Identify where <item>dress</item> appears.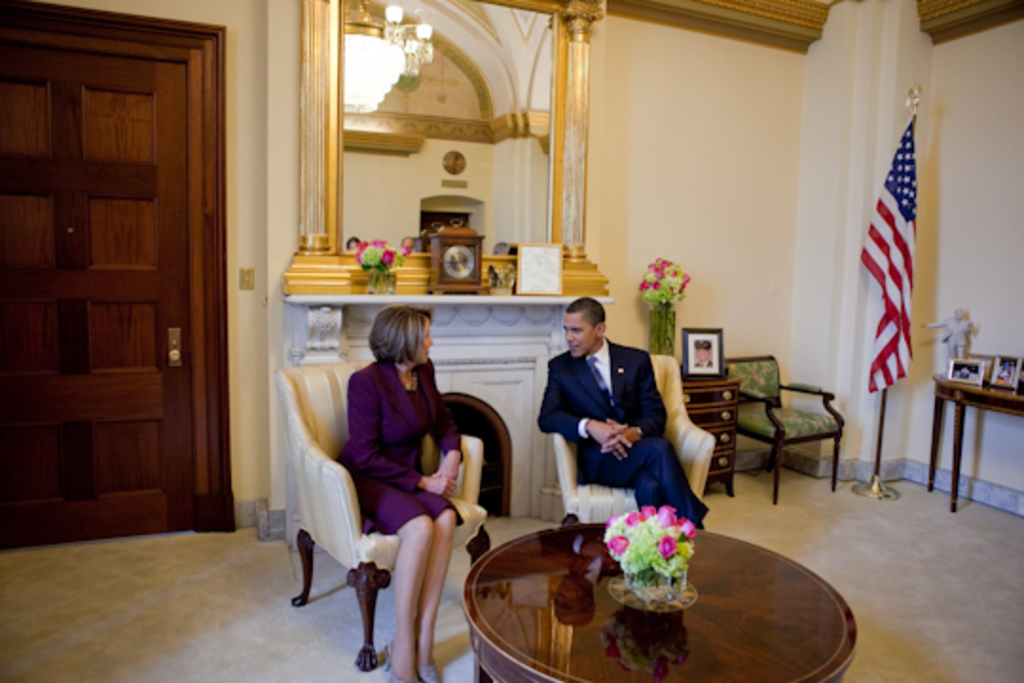
Appears at rect(345, 359, 466, 529).
